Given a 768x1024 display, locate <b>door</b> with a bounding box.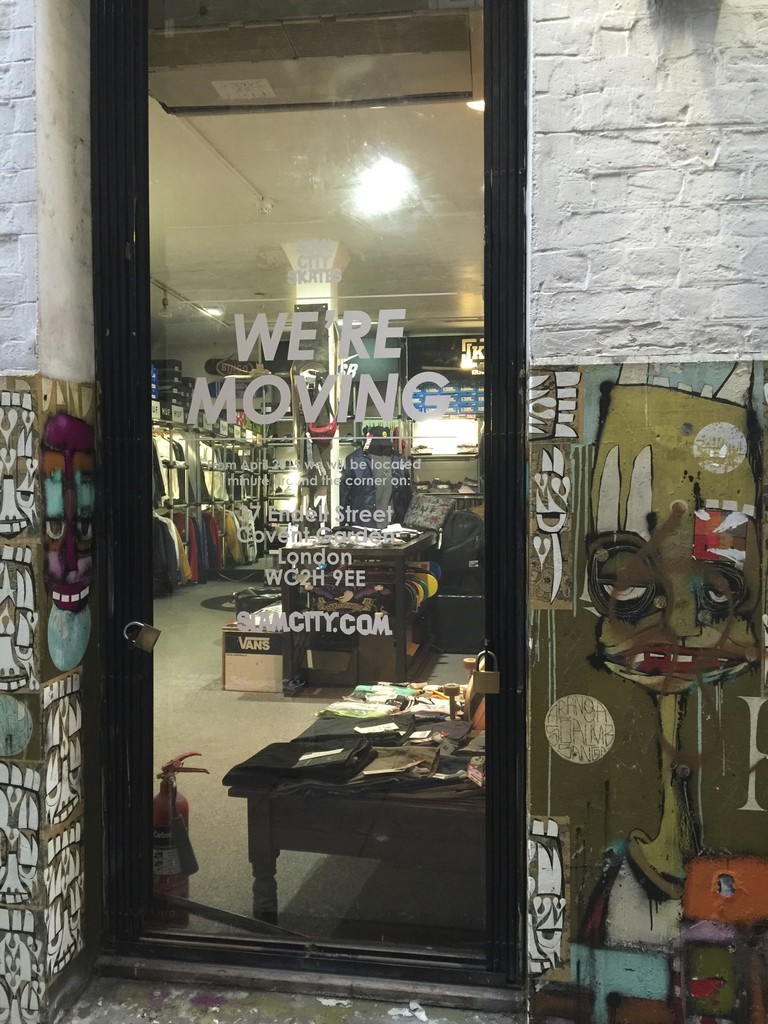
Located: select_region(115, 18, 625, 958).
